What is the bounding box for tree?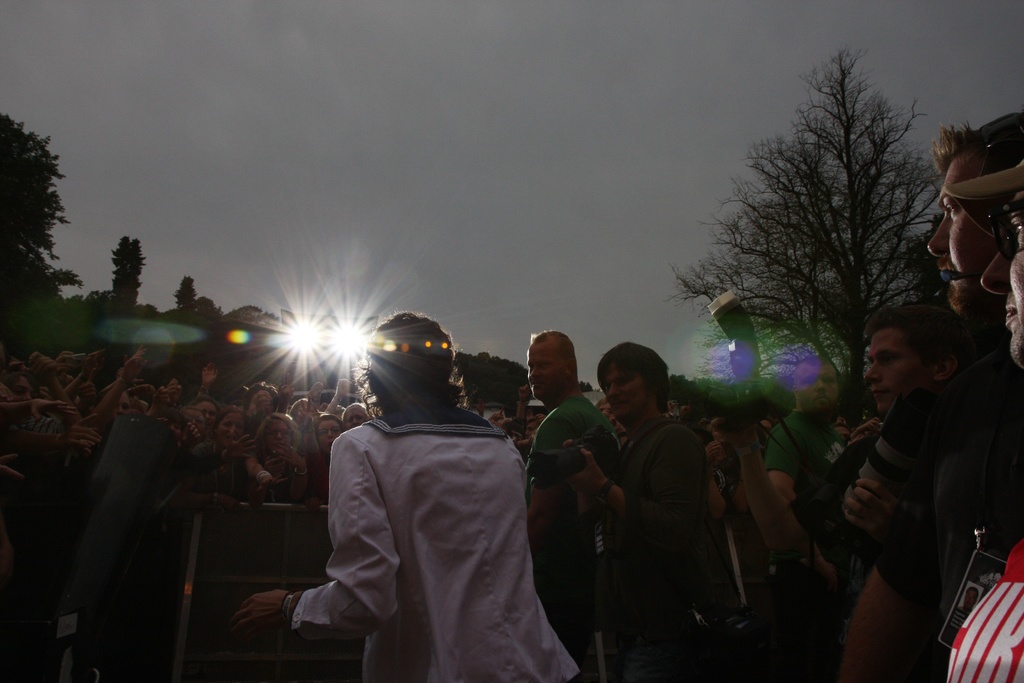
region(0, 111, 111, 365).
